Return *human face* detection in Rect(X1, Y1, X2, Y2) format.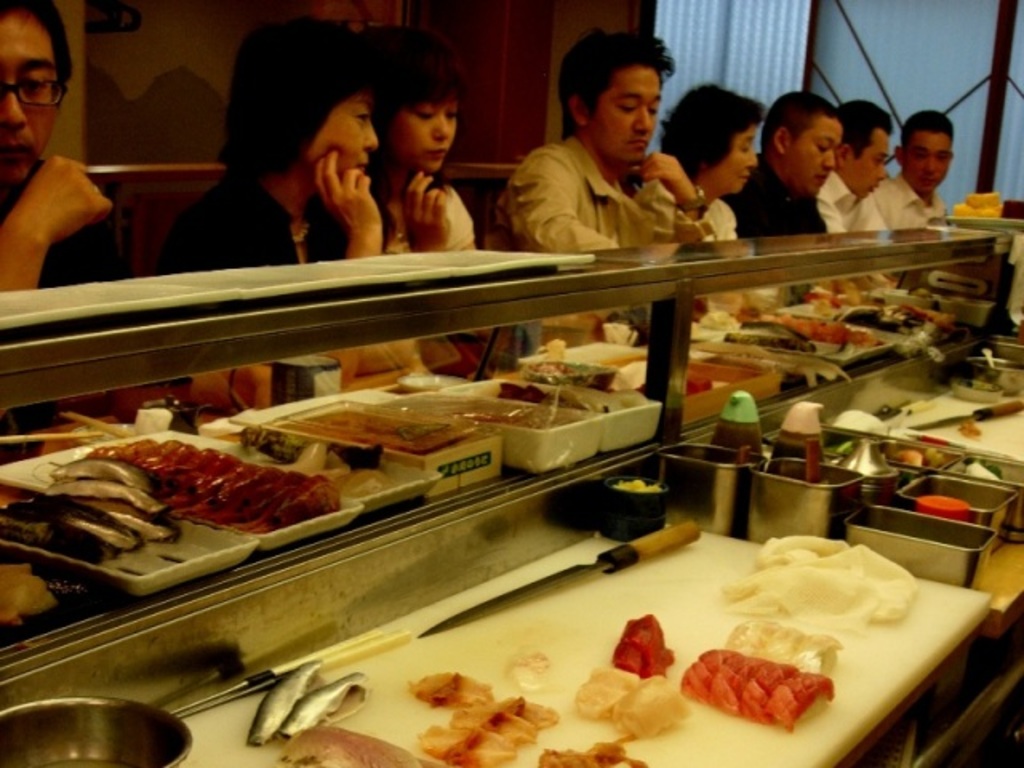
Rect(709, 130, 754, 190).
